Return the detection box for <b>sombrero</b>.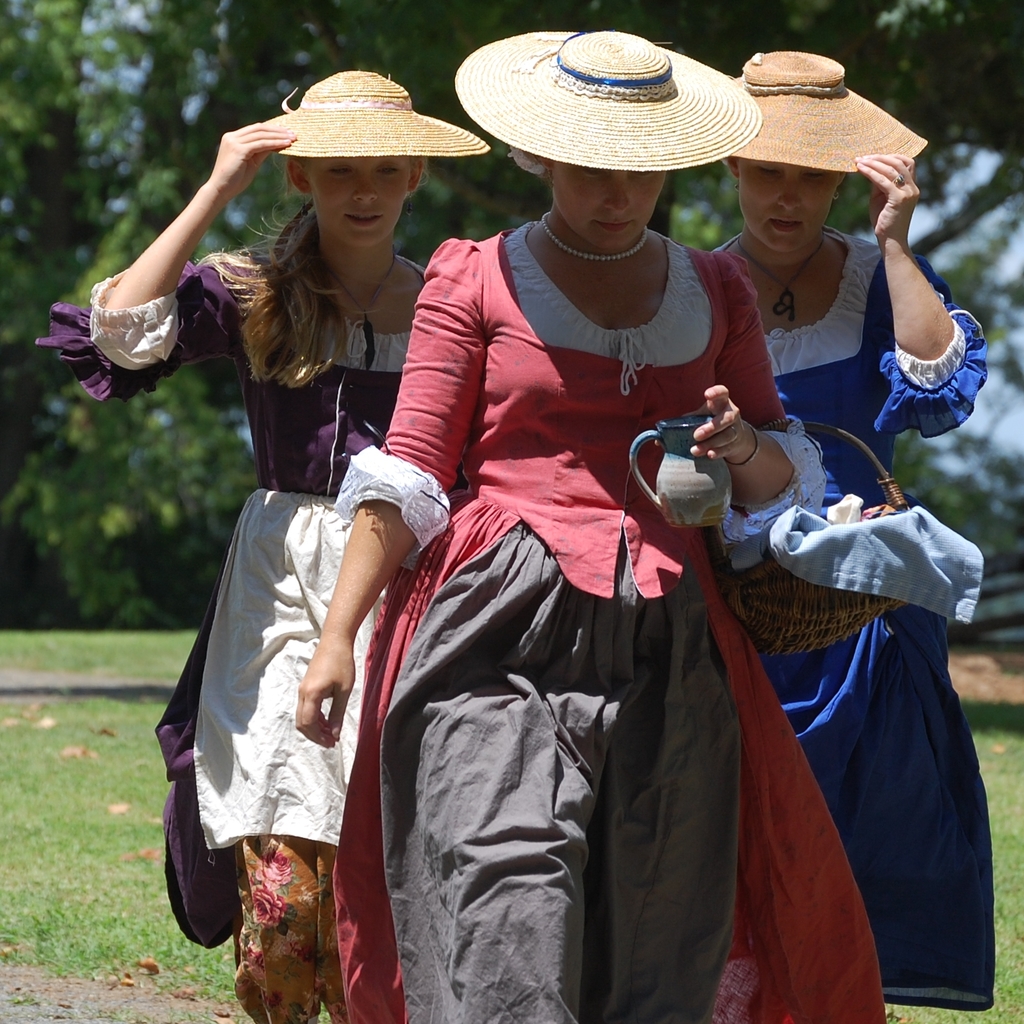
locate(721, 43, 926, 179).
